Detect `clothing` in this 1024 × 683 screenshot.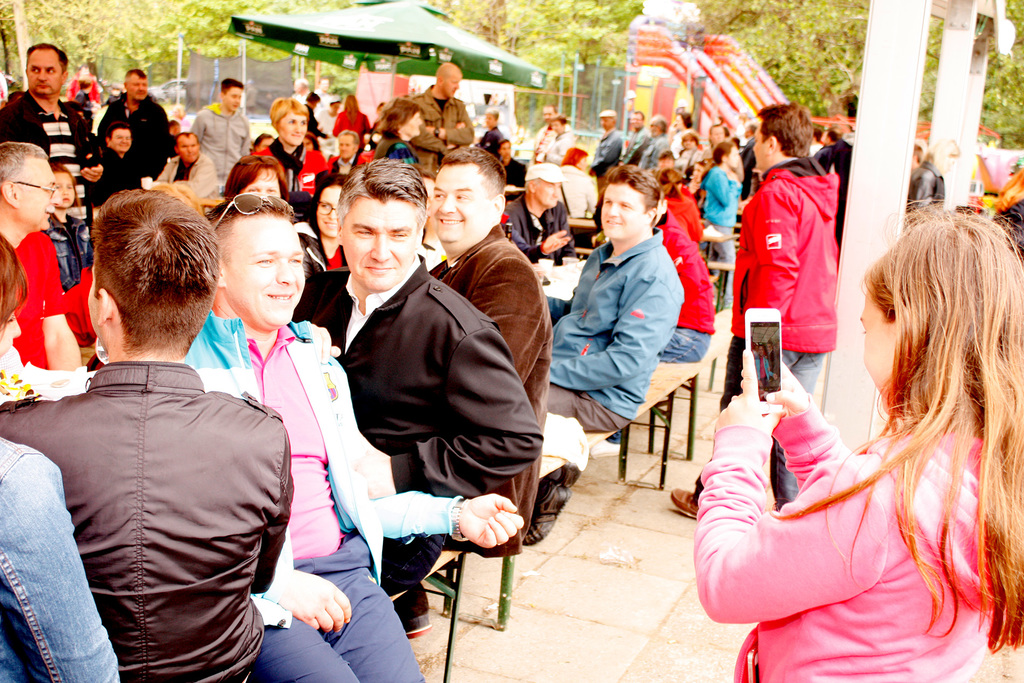
Detection: bbox(192, 106, 248, 178).
